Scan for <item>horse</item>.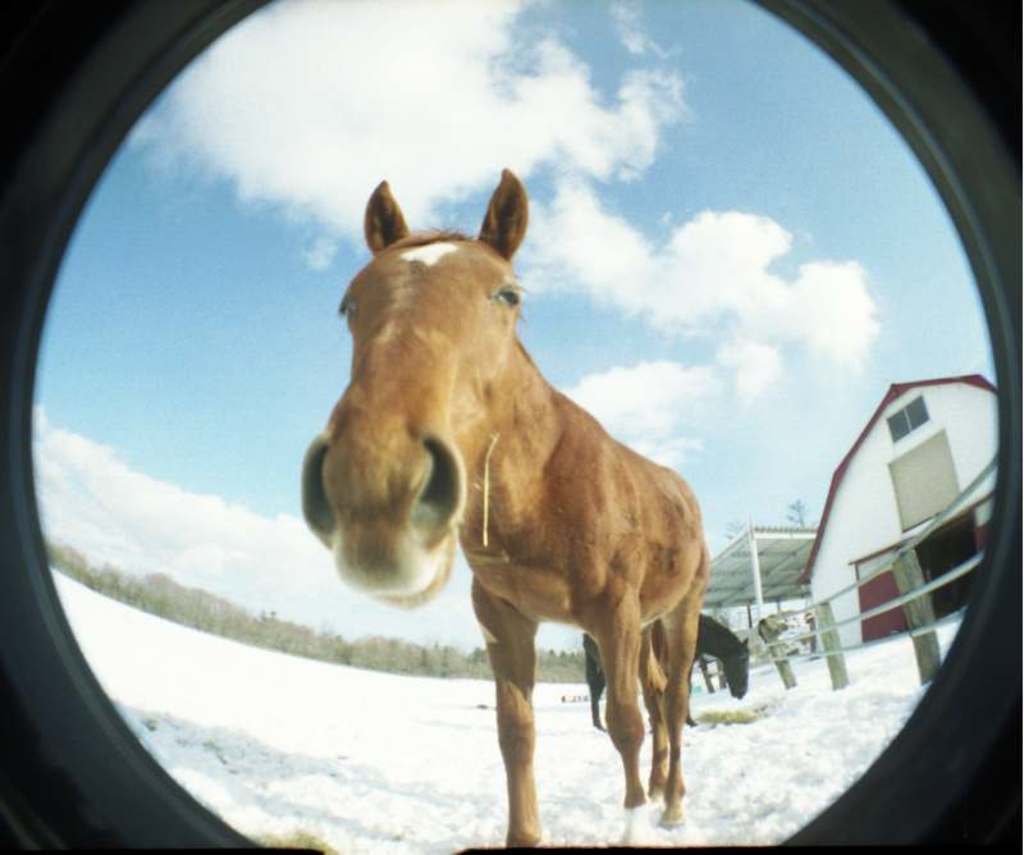
Scan result: 581,608,753,732.
